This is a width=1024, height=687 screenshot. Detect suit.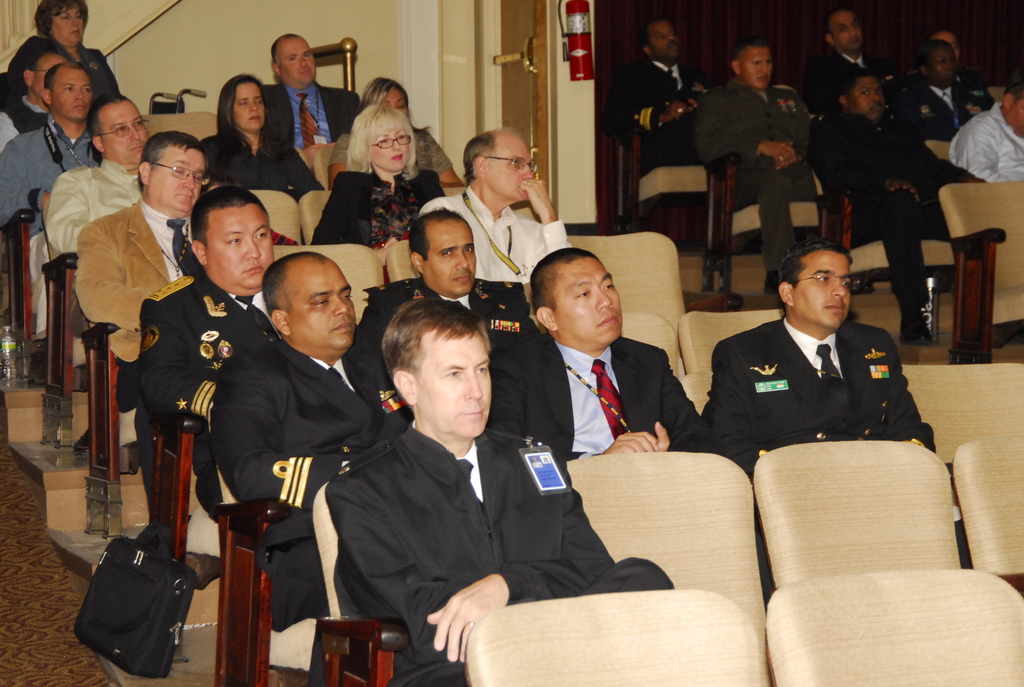
left=208, top=338, right=417, bottom=628.
